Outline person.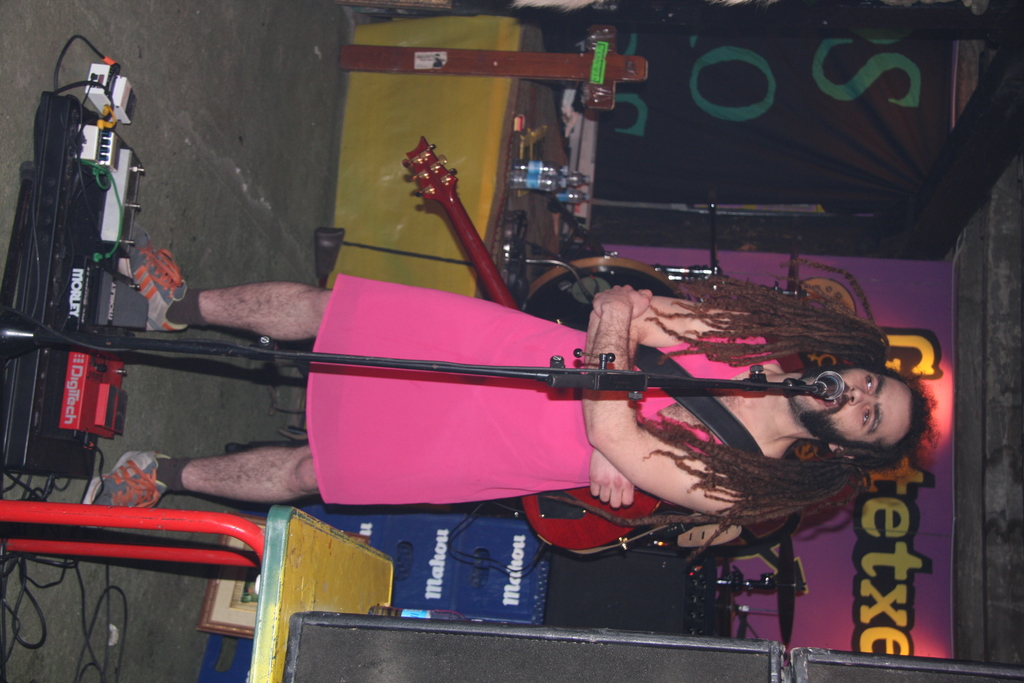
Outline: locate(76, 271, 941, 506).
